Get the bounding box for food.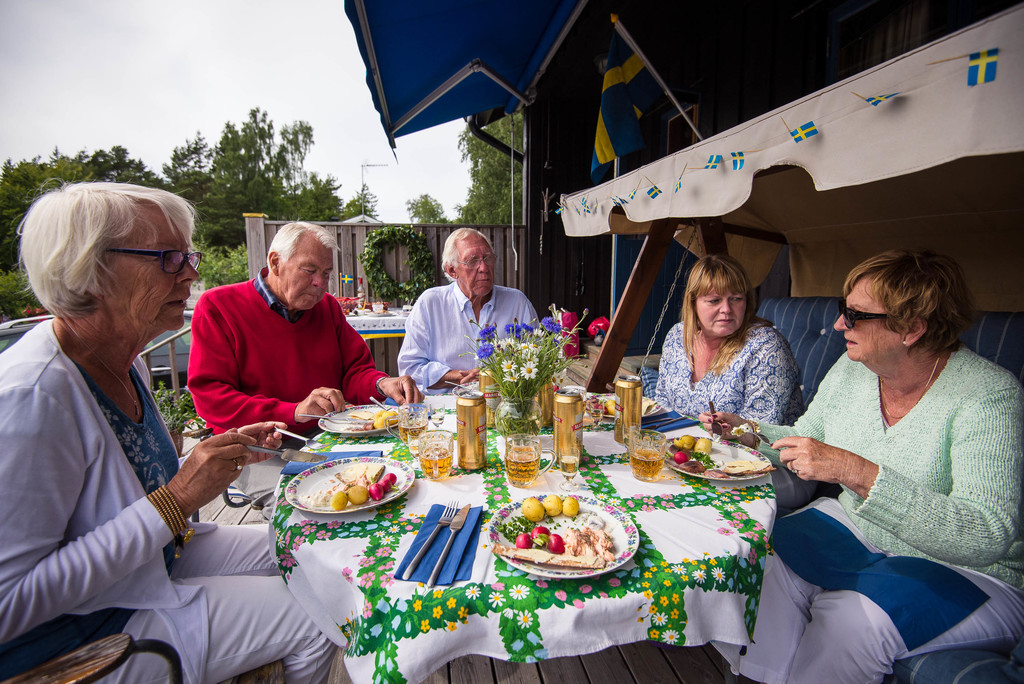
[left=591, top=395, right=658, bottom=418].
